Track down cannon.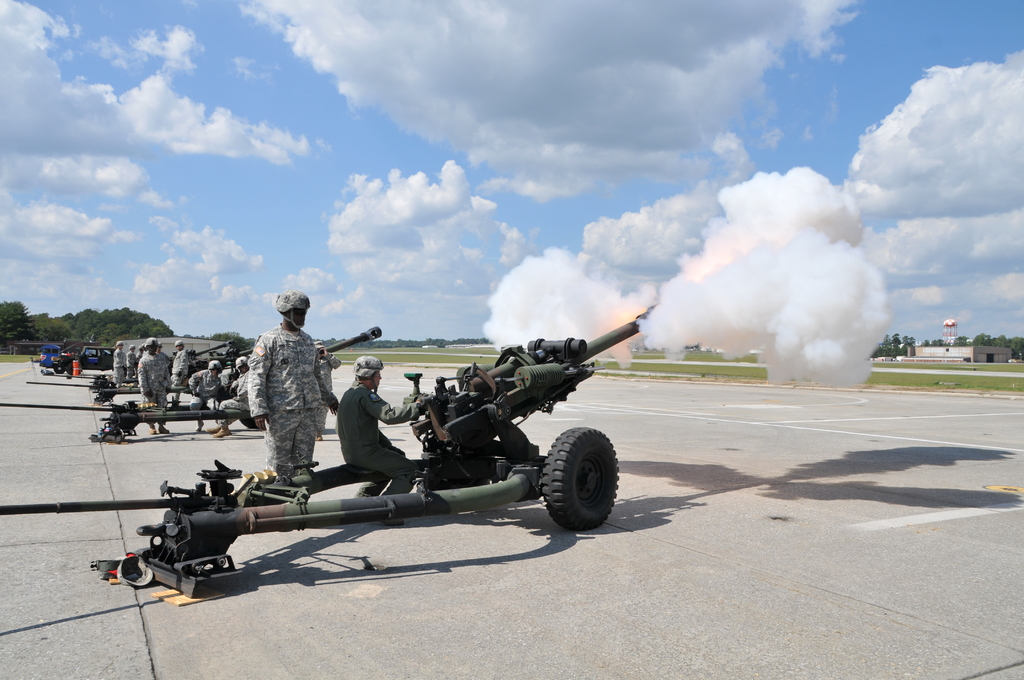
Tracked to crop(0, 323, 387, 451).
